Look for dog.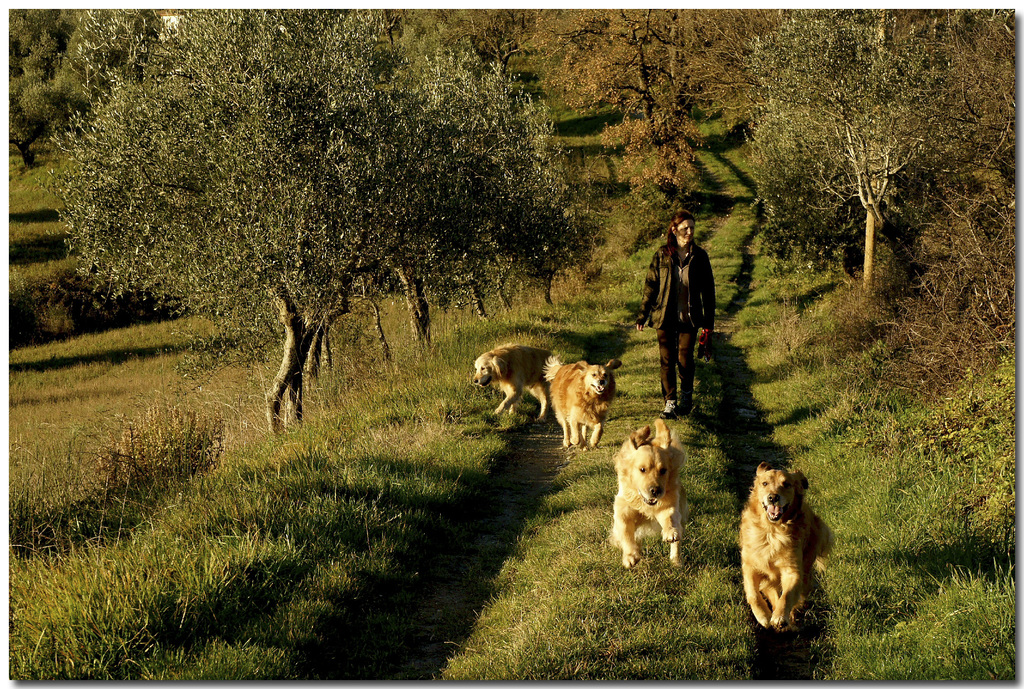
Found: l=550, t=356, r=623, b=448.
